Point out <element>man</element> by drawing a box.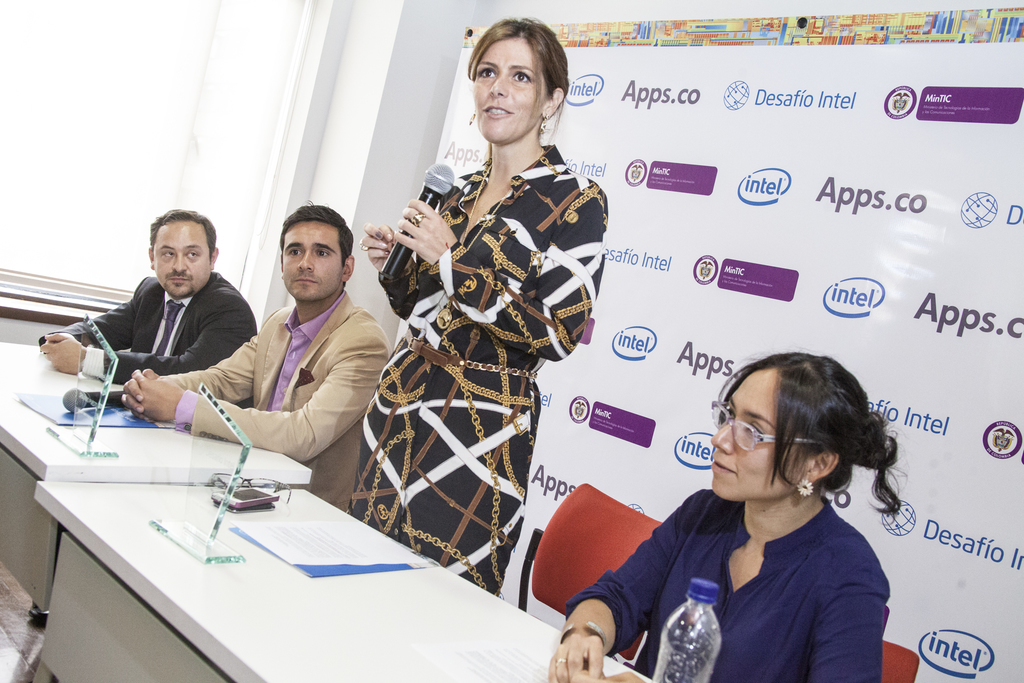
box(121, 214, 378, 505).
